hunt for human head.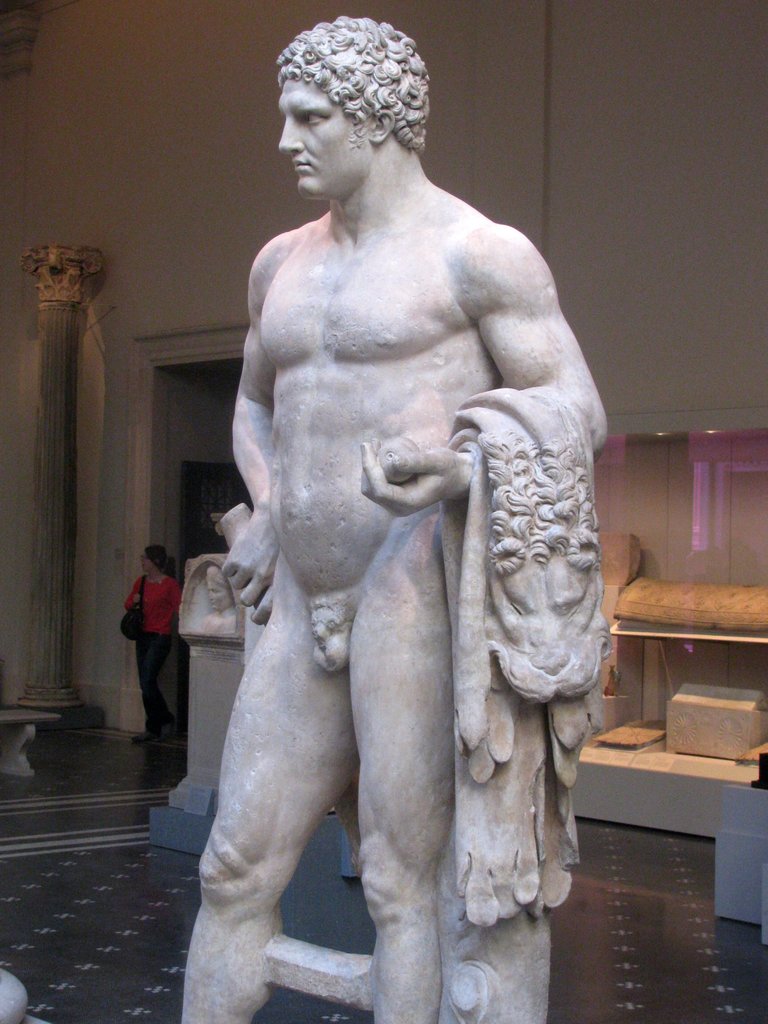
Hunted down at <box>205,570,230,614</box>.
